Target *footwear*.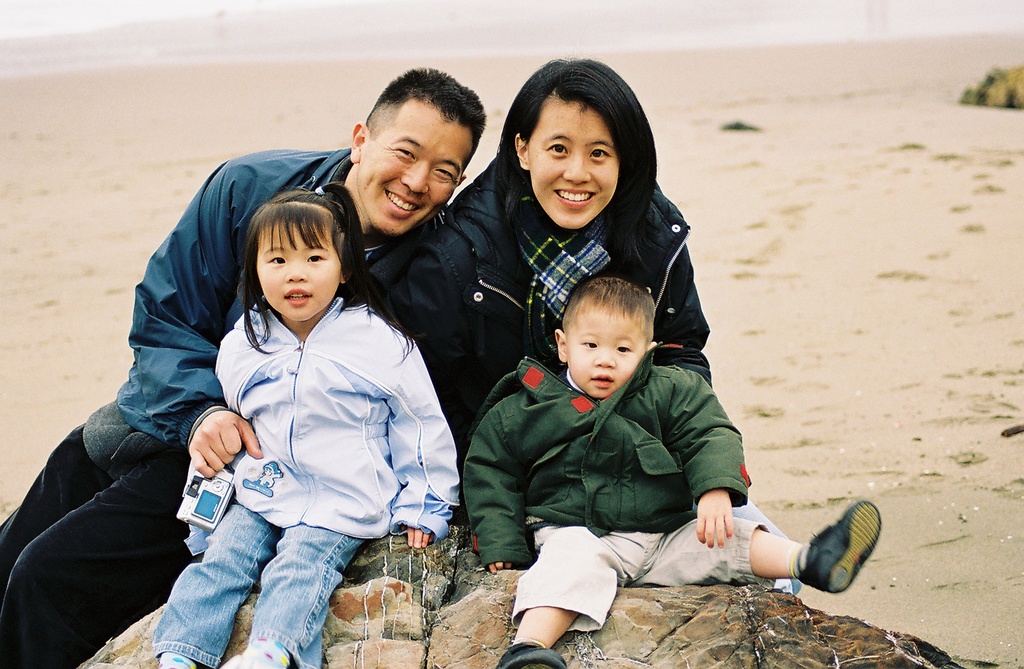
Target region: [496, 636, 575, 668].
